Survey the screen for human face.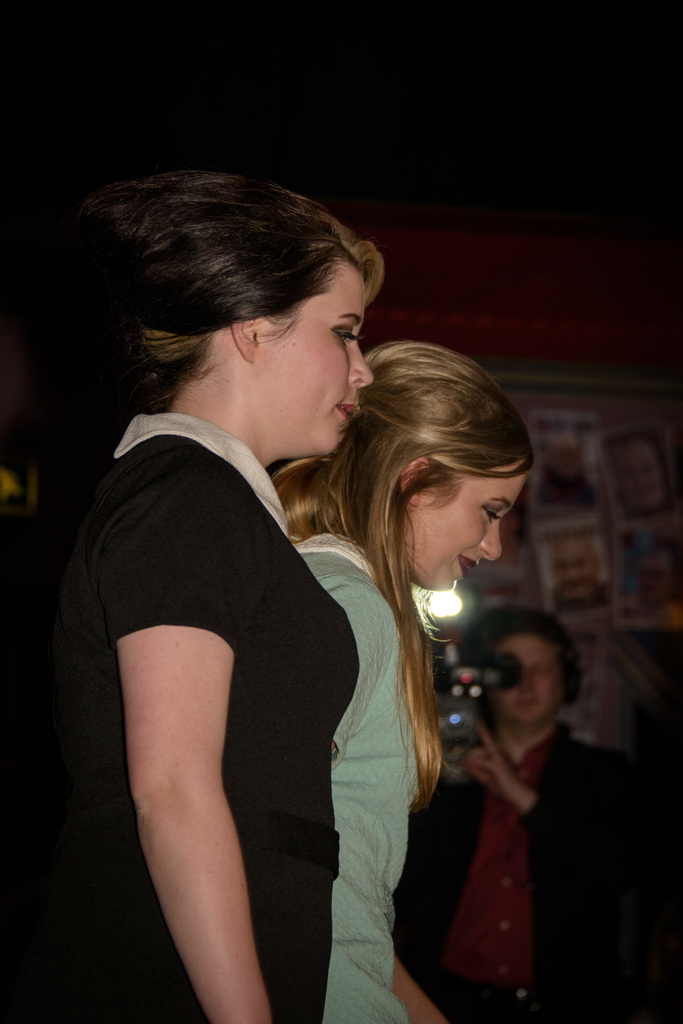
Survey found: rect(259, 259, 372, 451).
